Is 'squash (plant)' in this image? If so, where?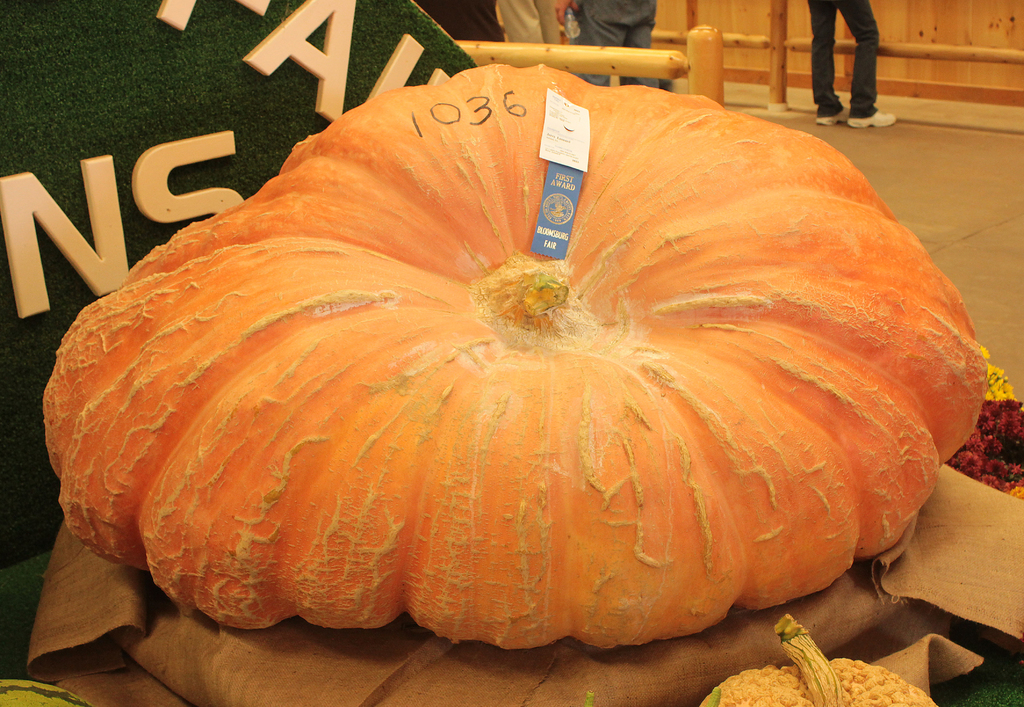
Yes, at Rect(40, 62, 988, 649).
